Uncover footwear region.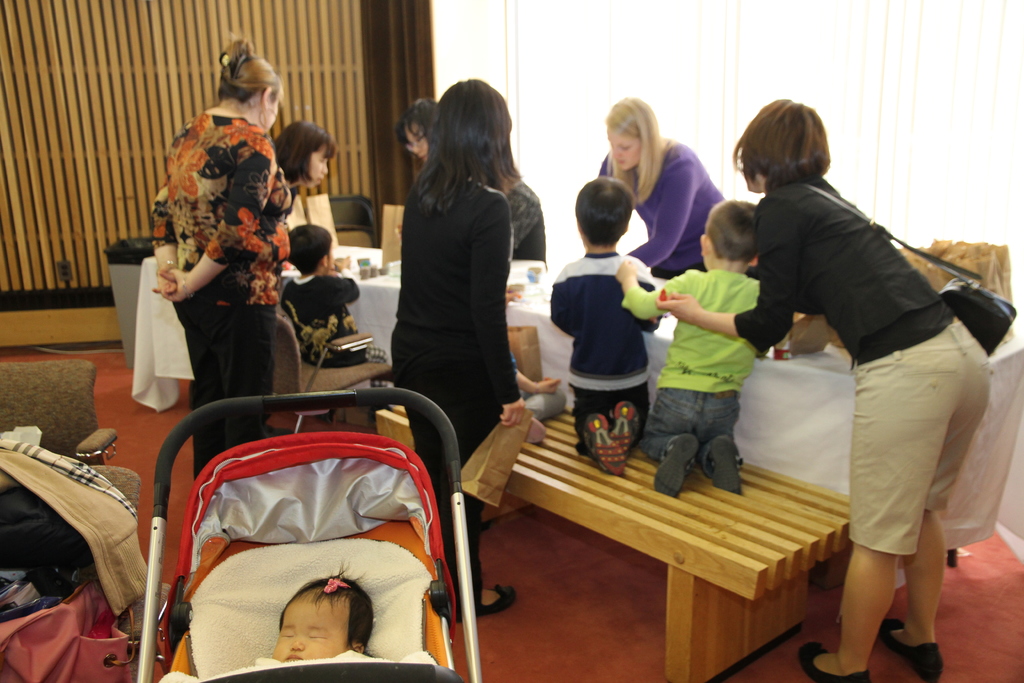
Uncovered: (x1=608, y1=396, x2=636, y2=454).
